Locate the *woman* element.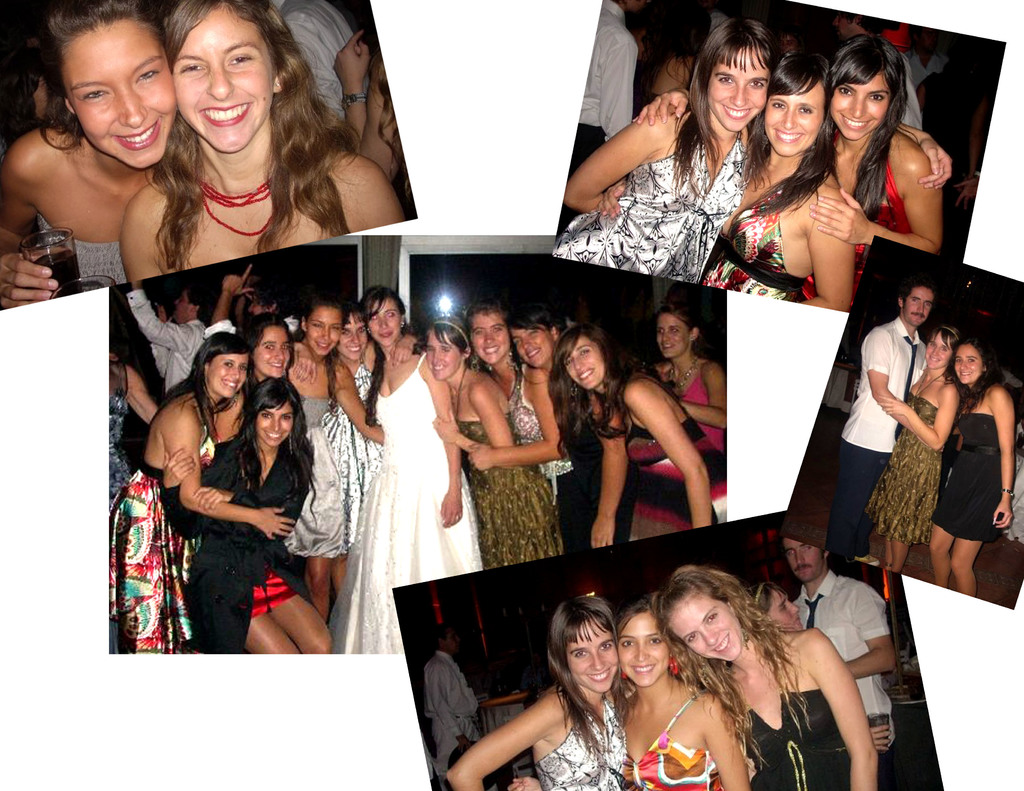
Element bbox: region(545, 323, 717, 557).
